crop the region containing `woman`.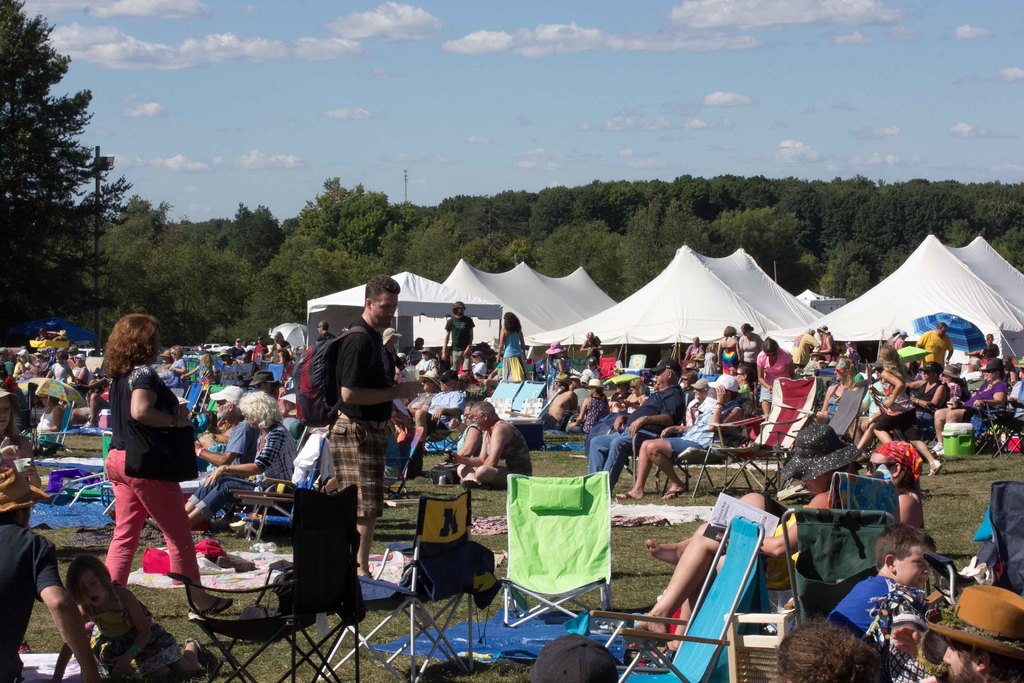
Crop region: 610, 376, 645, 416.
